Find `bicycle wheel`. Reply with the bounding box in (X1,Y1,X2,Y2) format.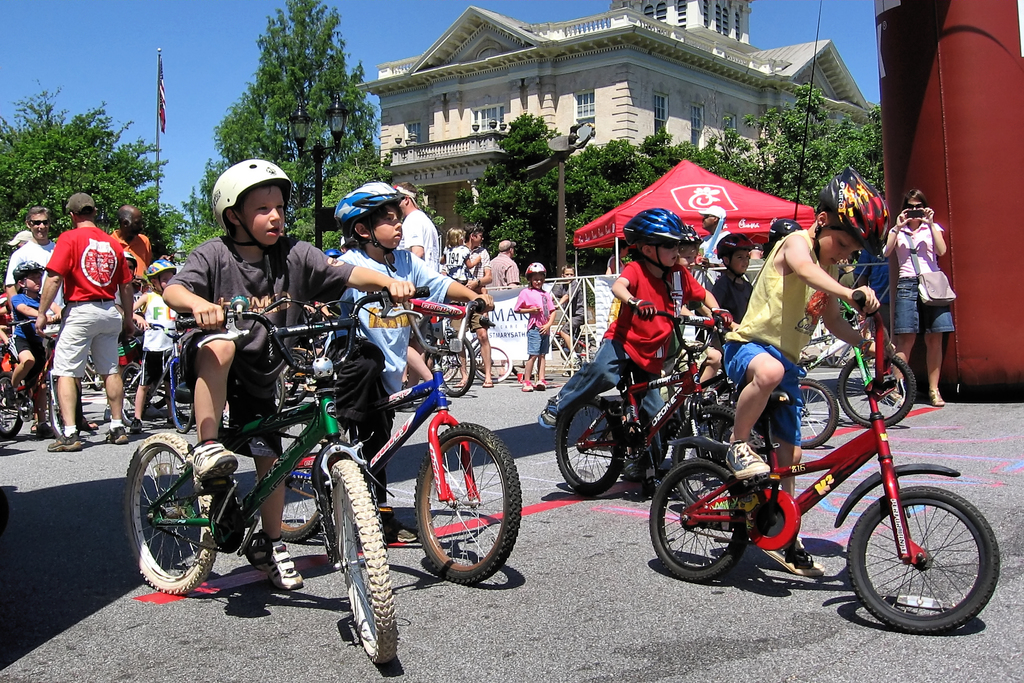
(0,371,22,442).
